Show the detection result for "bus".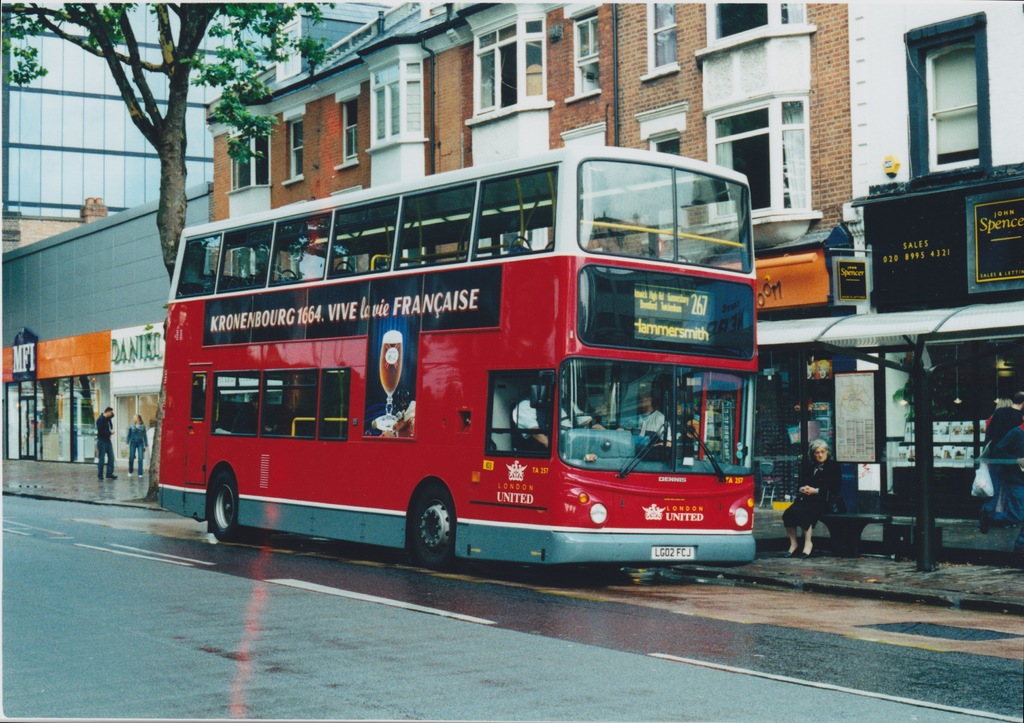
158 141 758 574.
